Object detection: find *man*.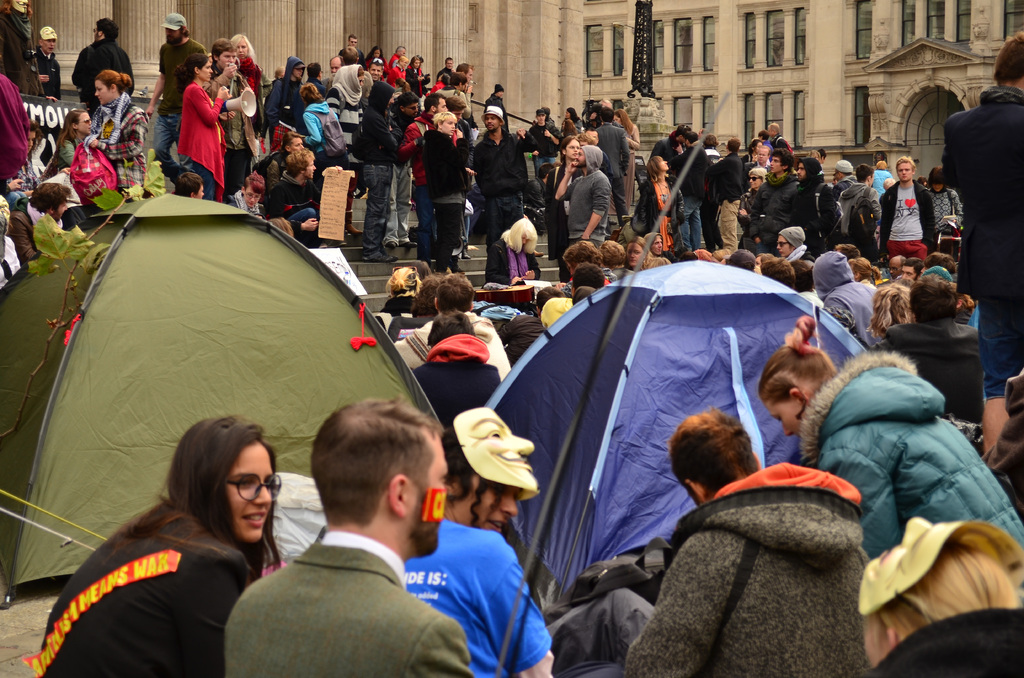
{"left": 28, "top": 25, "right": 63, "bottom": 98}.
